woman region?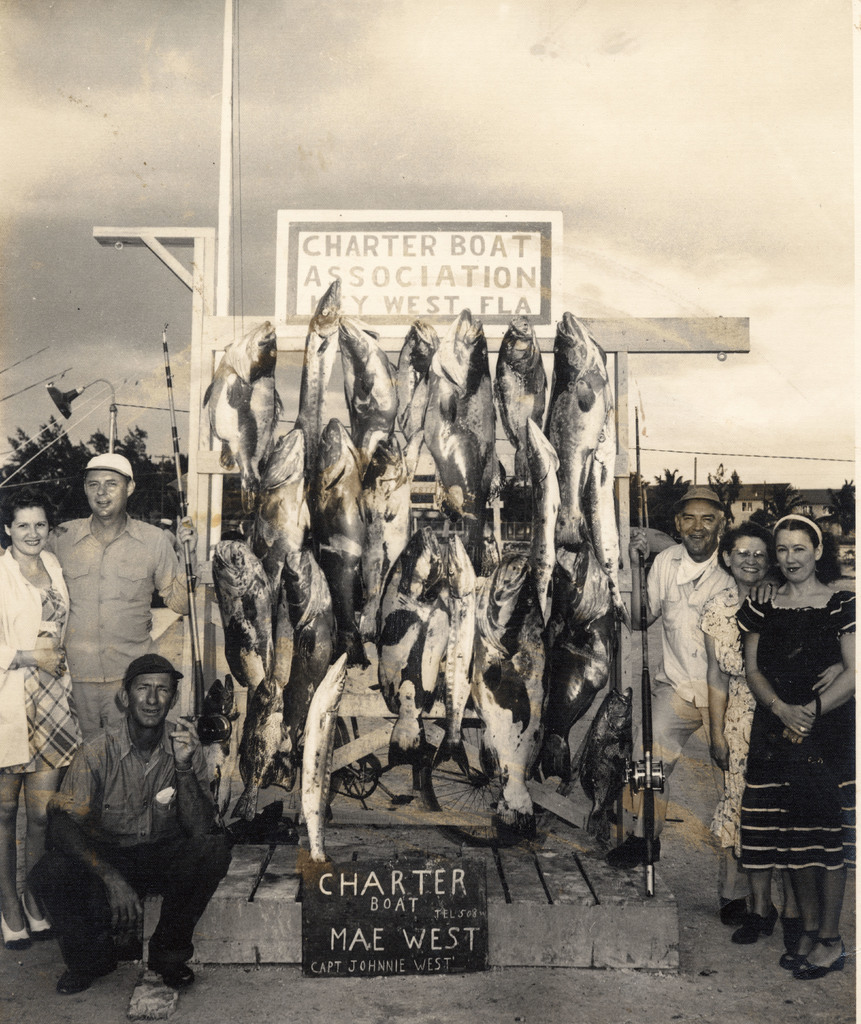
<box>725,510,860,980</box>
